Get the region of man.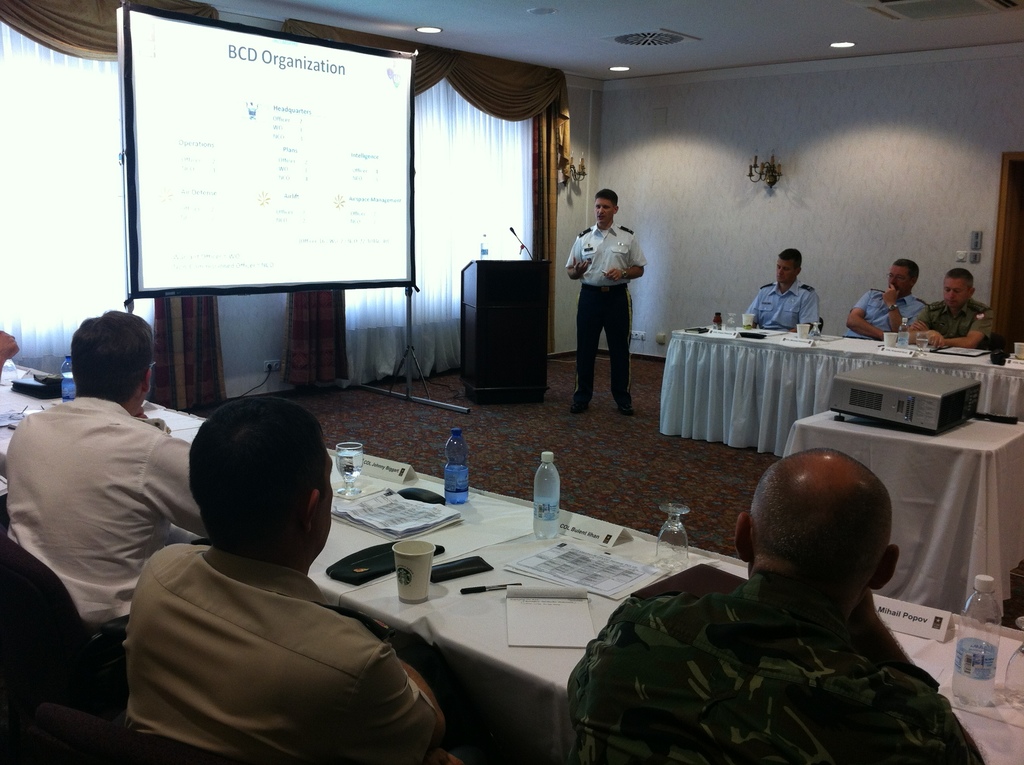
box=[584, 431, 977, 761].
